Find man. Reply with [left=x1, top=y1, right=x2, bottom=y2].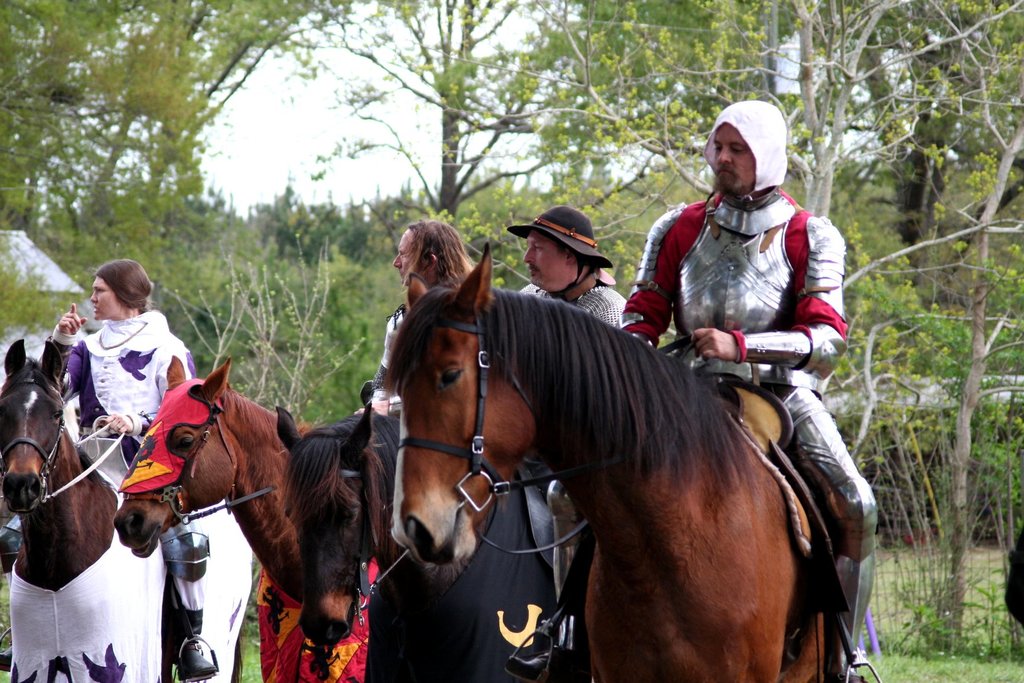
[left=500, top=206, right=644, bottom=333].
